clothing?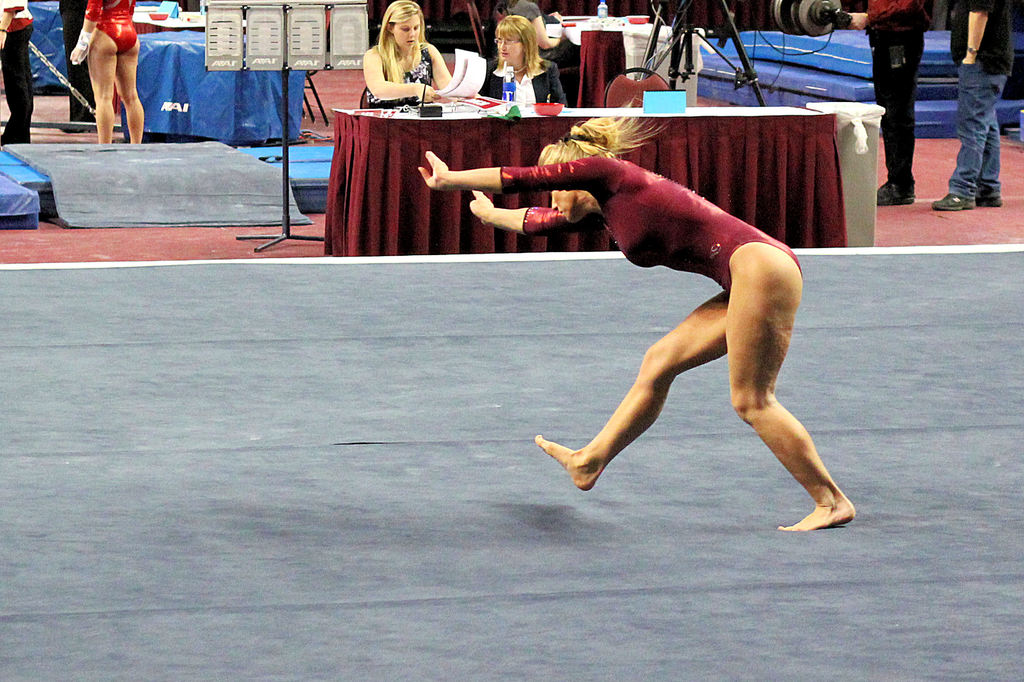
pyautogui.locateOnScreen(499, 155, 804, 296)
